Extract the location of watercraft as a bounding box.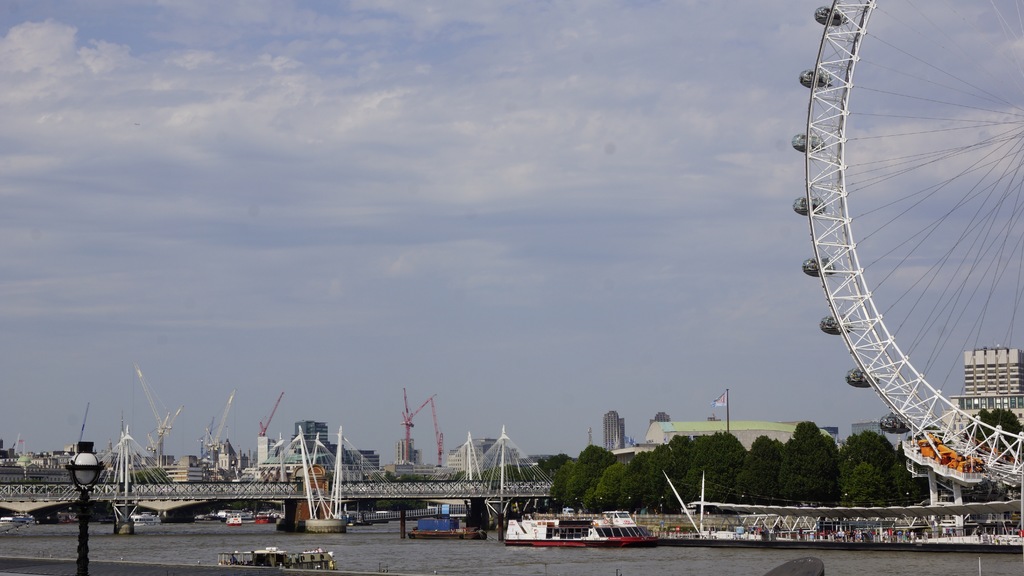
bbox(408, 515, 481, 534).
